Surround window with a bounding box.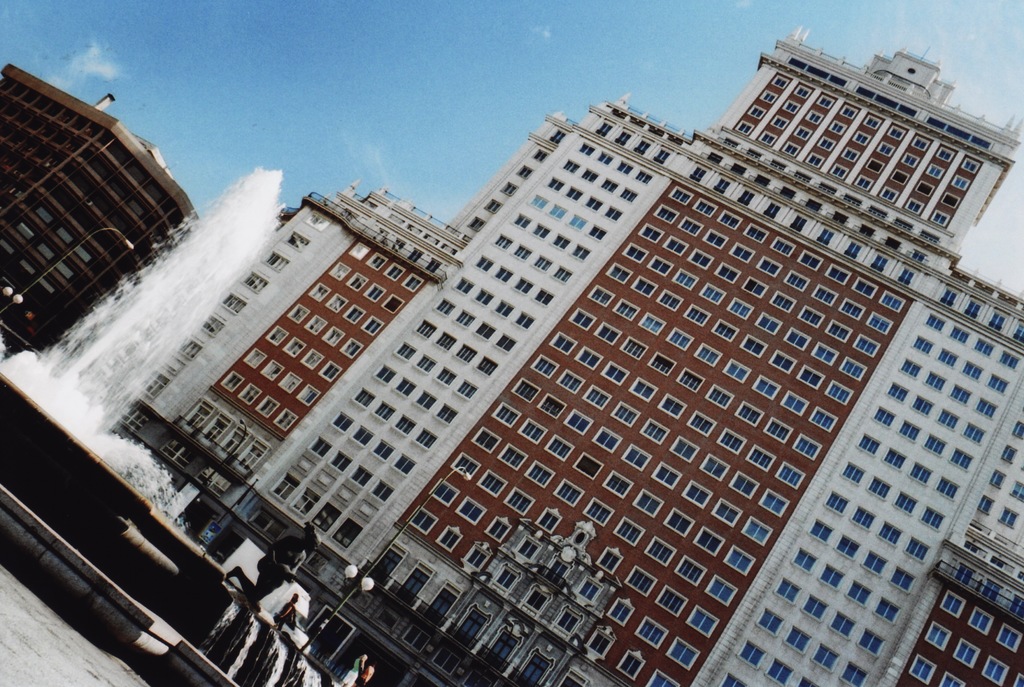
<region>640, 416, 666, 440</region>.
